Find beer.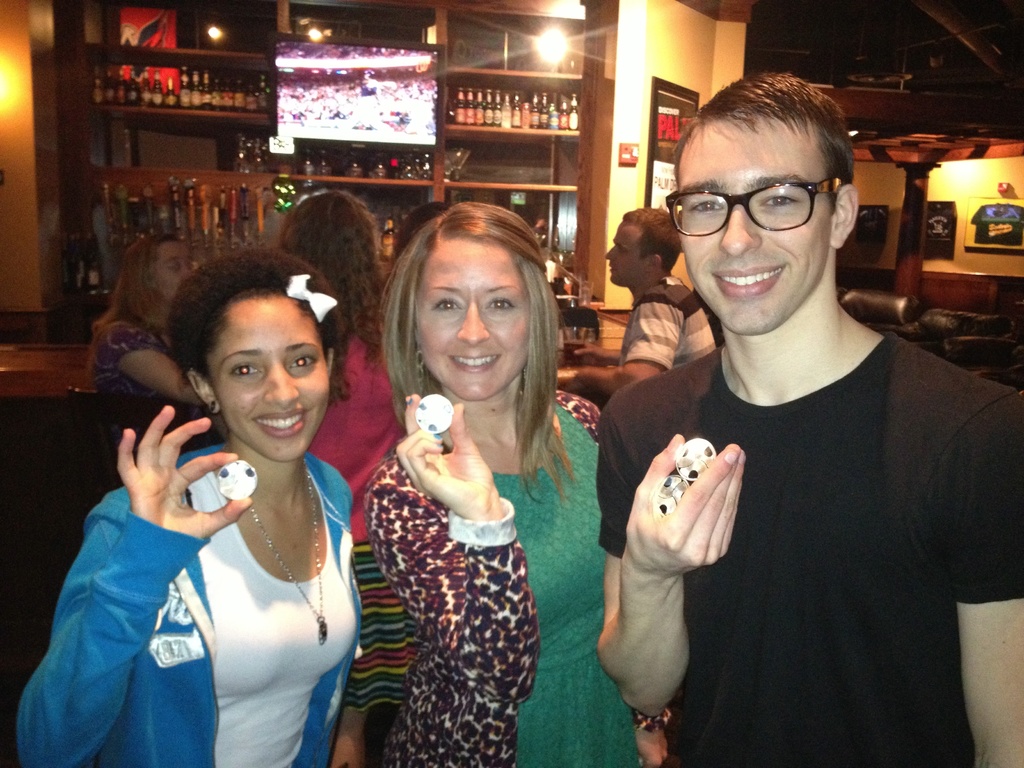
(x1=472, y1=88, x2=483, y2=125).
